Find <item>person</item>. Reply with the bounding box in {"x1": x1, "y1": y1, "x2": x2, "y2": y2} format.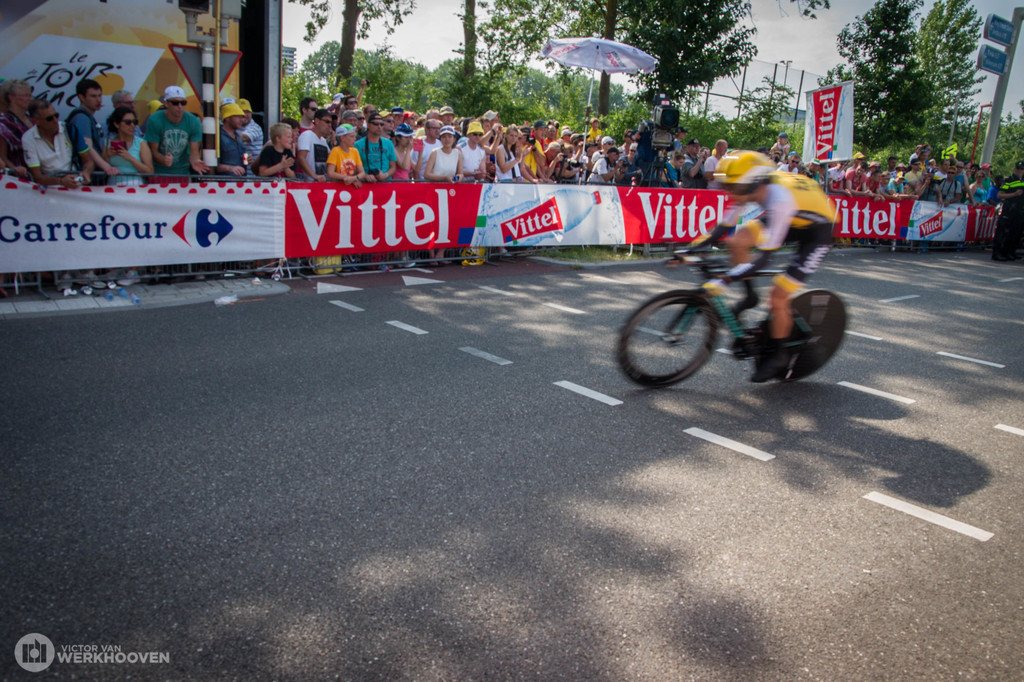
{"x1": 544, "y1": 125, "x2": 553, "y2": 142}.
